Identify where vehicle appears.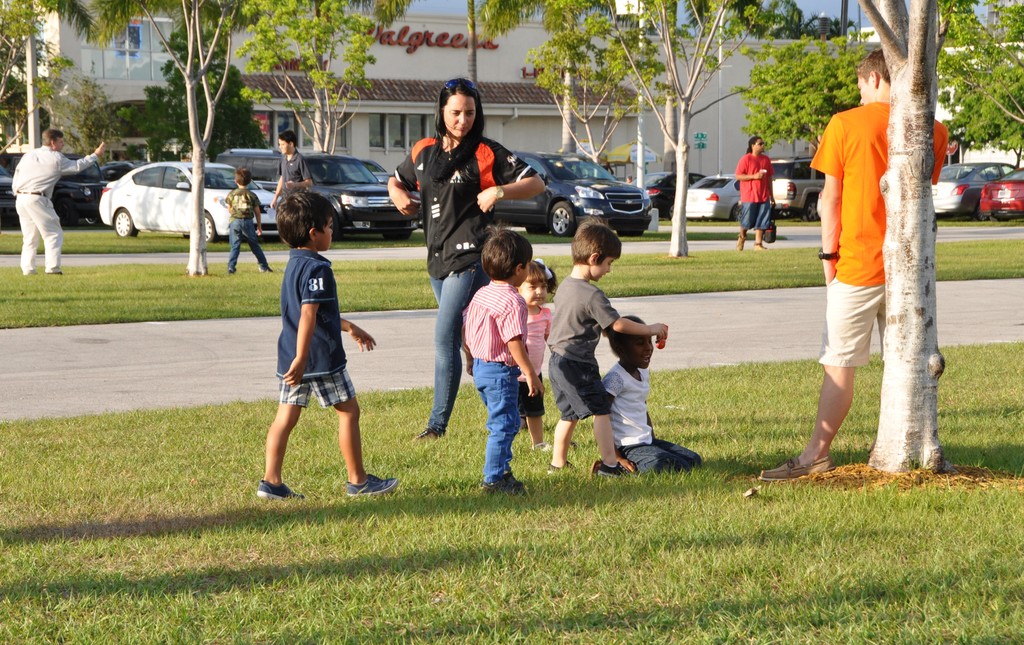
Appears at x1=684 y1=170 x2=740 y2=233.
